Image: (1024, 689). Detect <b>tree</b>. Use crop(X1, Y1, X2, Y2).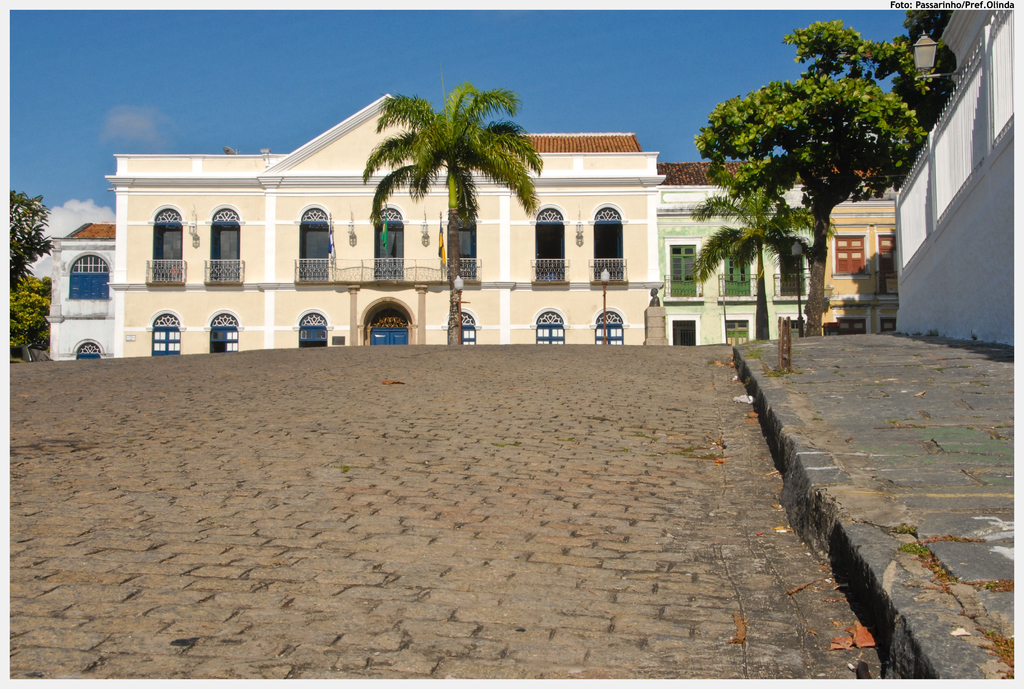
crop(695, 176, 834, 343).
